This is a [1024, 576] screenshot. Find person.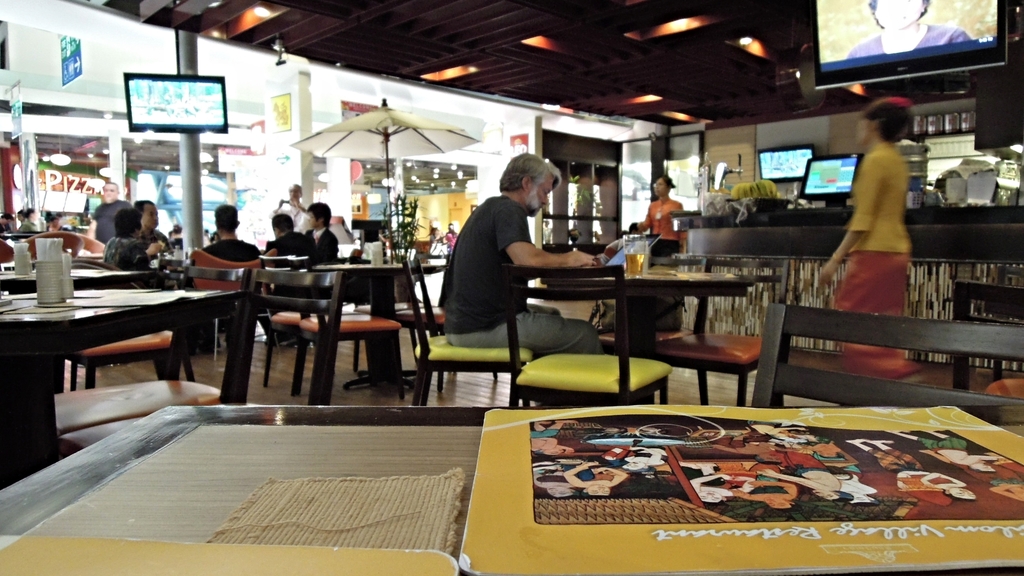
Bounding box: left=646, top=172, right=698, bottom=254.
